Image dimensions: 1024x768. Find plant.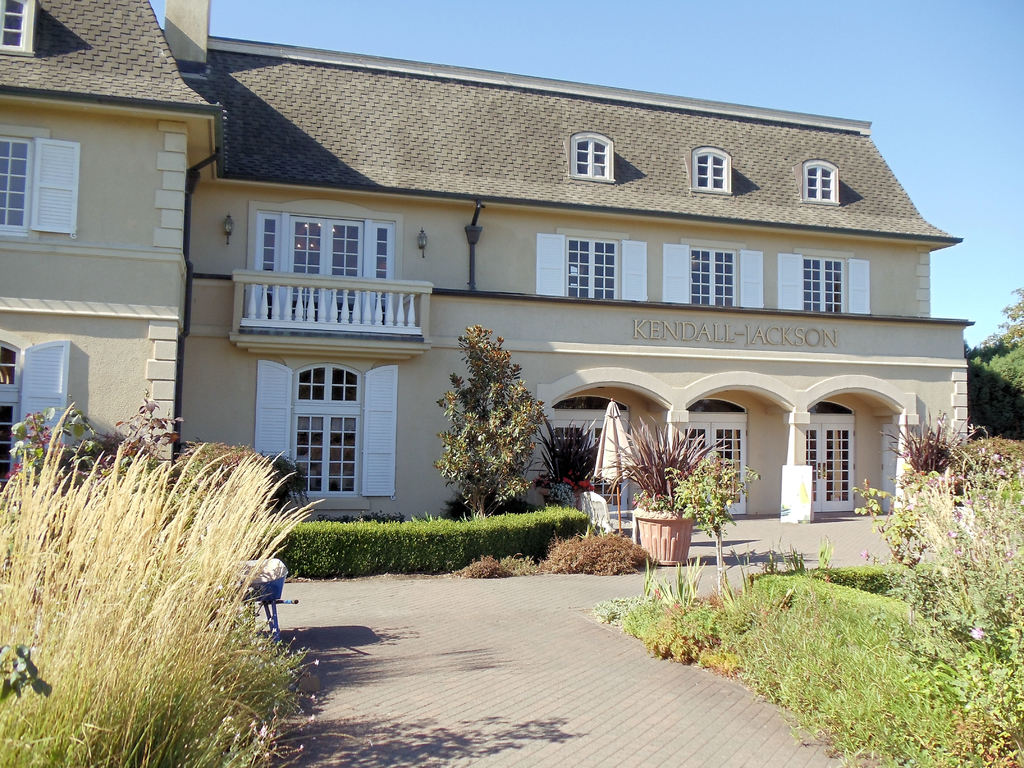
detection(721, 537, 965, 743).
